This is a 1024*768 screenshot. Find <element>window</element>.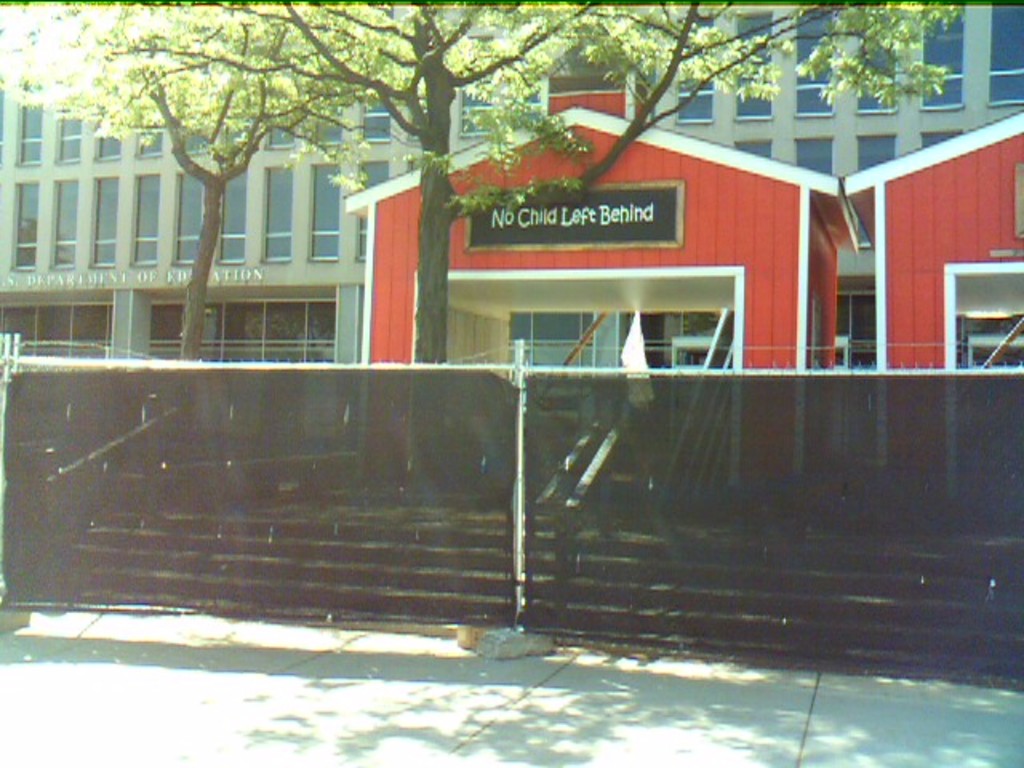
Bounding box: crop(171, 173, 203, 266).
